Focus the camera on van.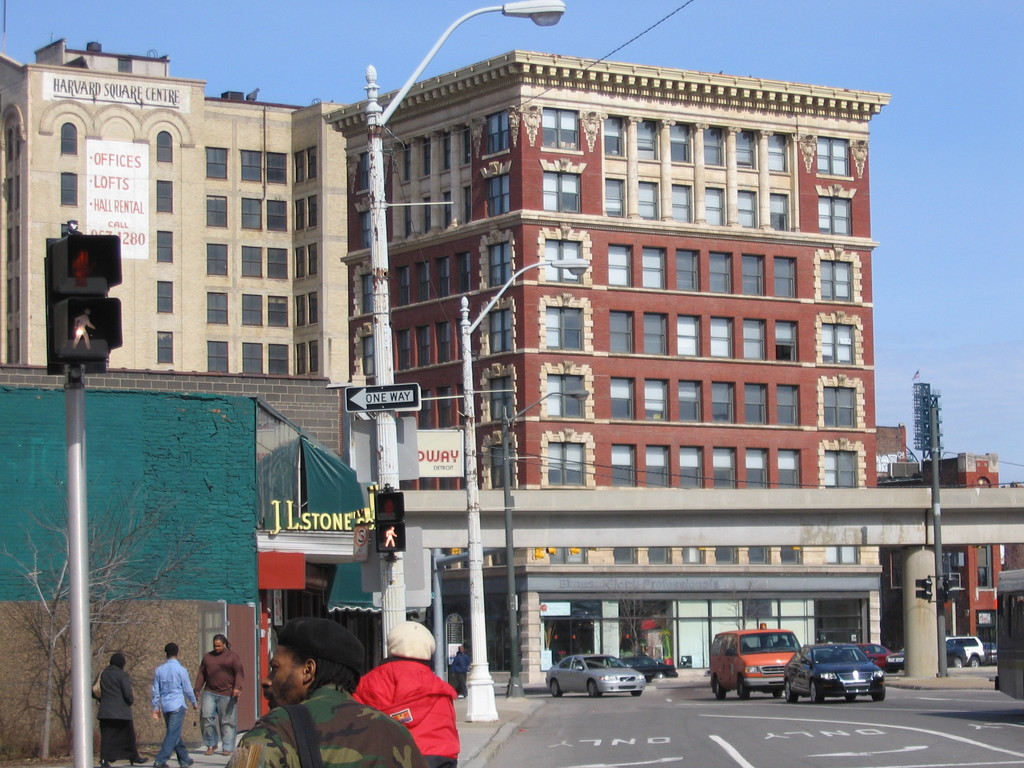
Focus region: [707,620,805,703].
